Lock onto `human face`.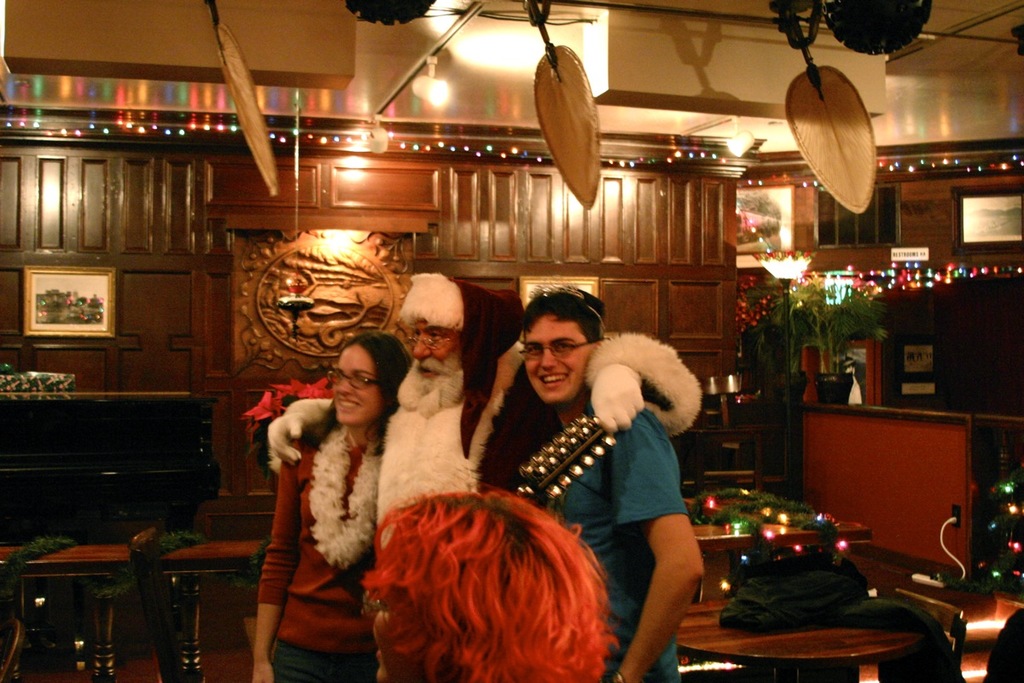
Locked: crop(522, 312, 593, 406).
